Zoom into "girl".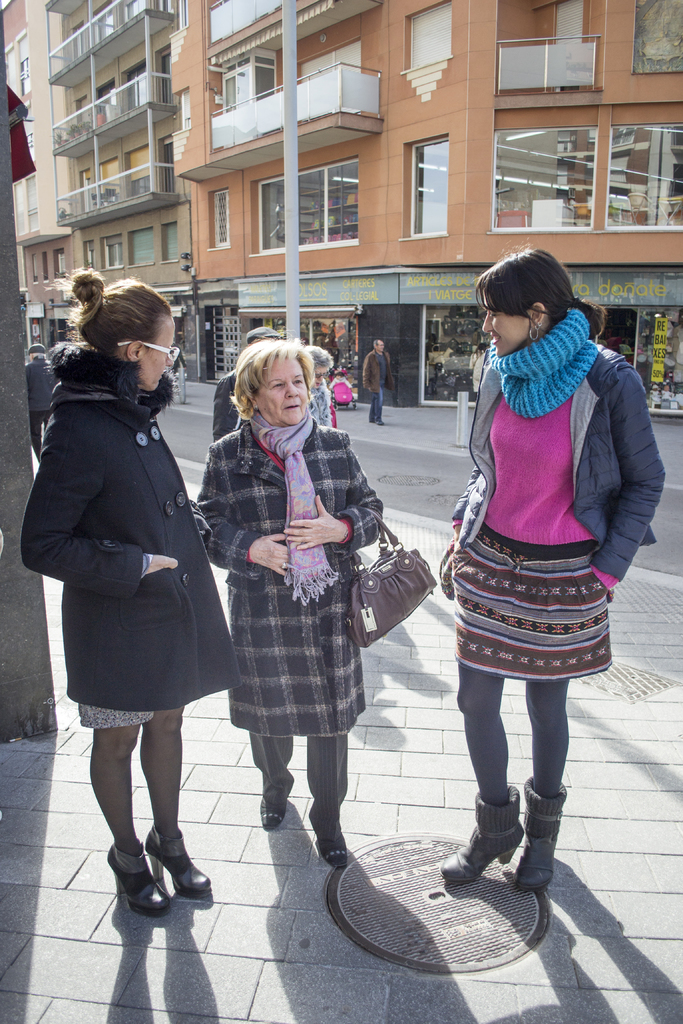
Zoom target: (x1=436, y1=245, x2=663, y2=889).
